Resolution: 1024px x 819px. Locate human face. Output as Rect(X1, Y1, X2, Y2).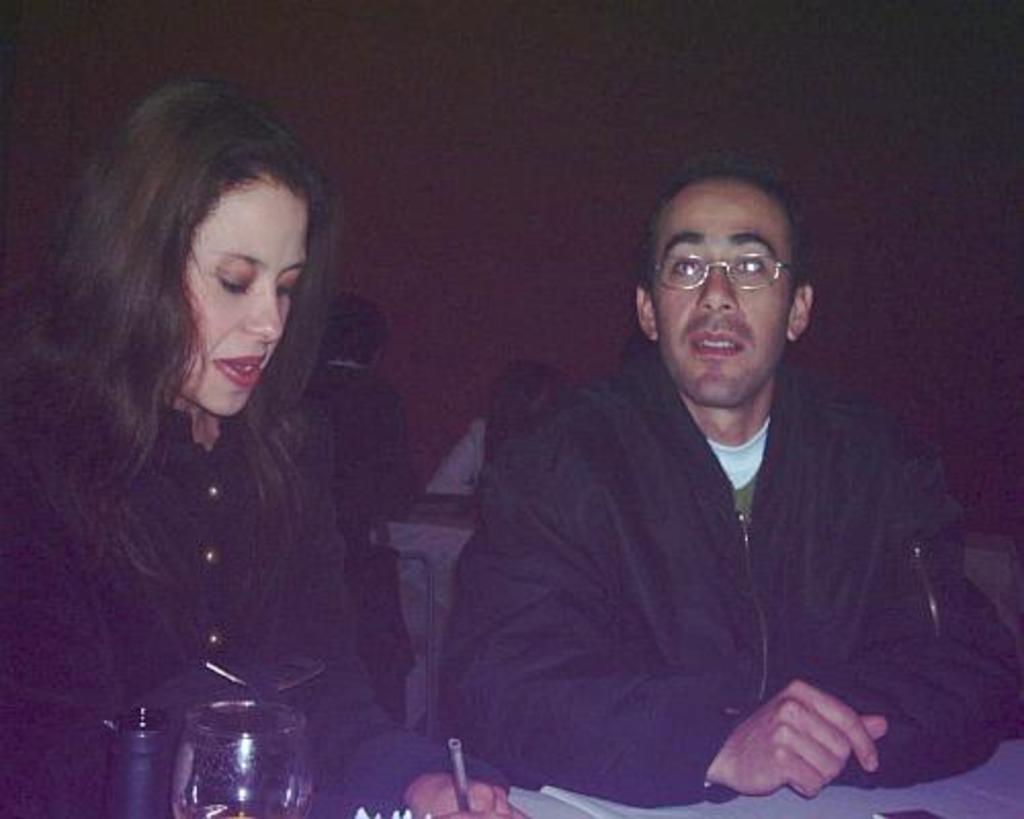
Rect(651, 176, 788, 407).
